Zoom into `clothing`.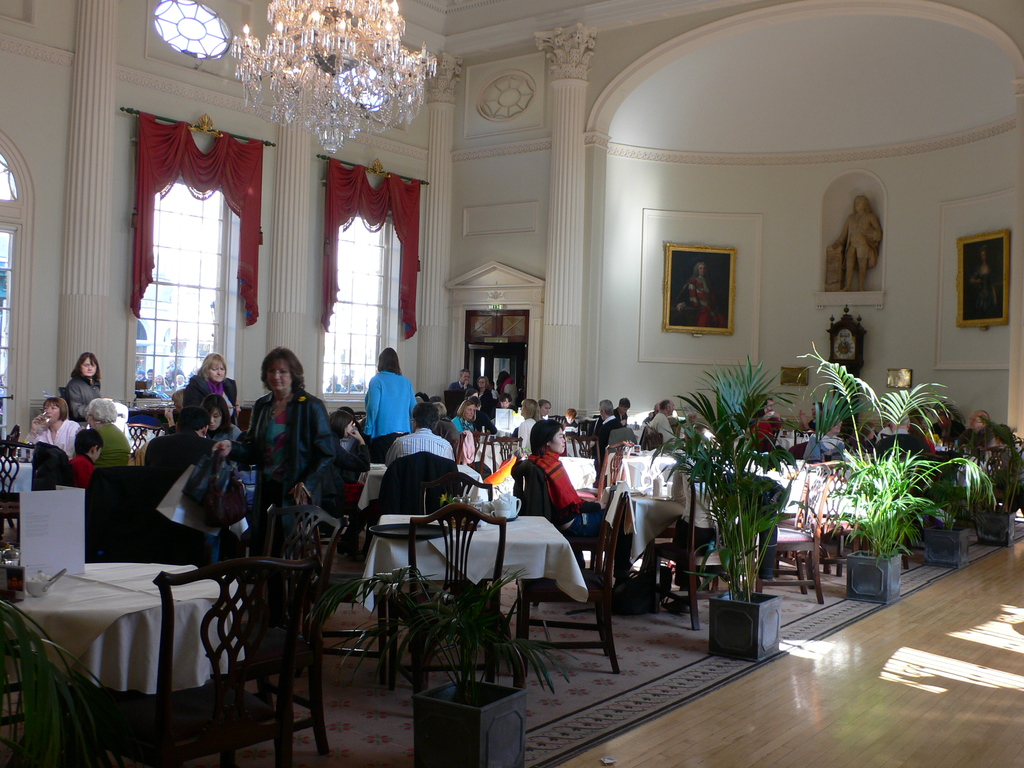
Zoom target: (650, 406, 669, 443).
